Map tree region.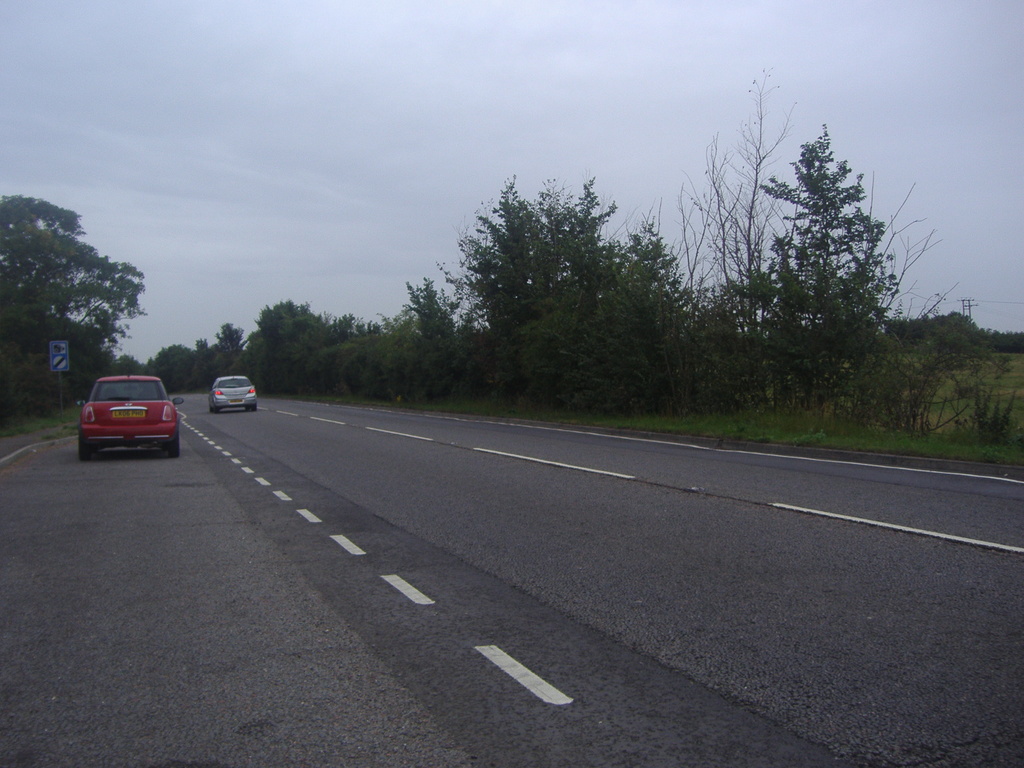
Mapped to bbox(385, 284, 460, 397).
